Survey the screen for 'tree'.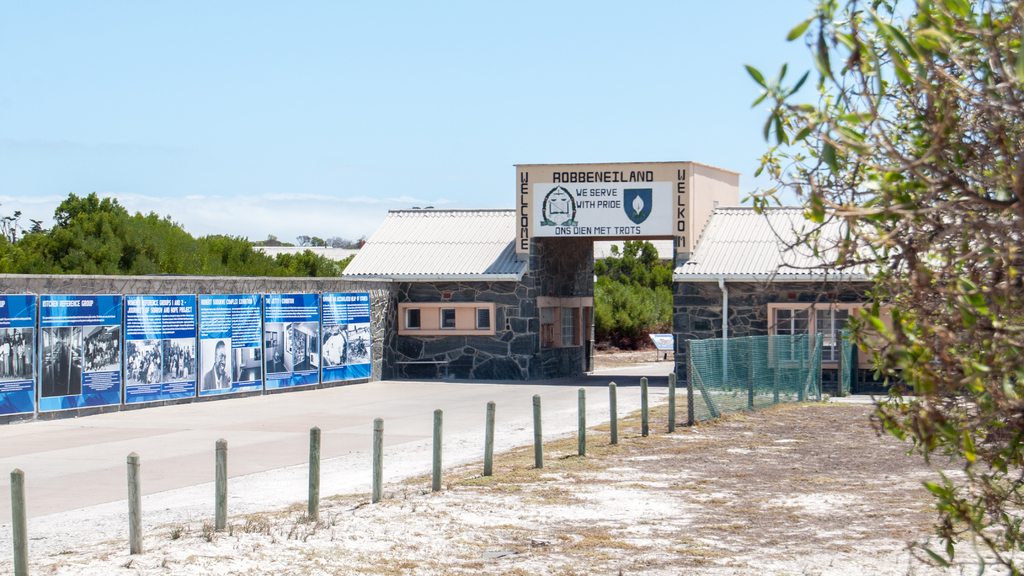
Survey found: bbox=(248, 243, 283, 276).
